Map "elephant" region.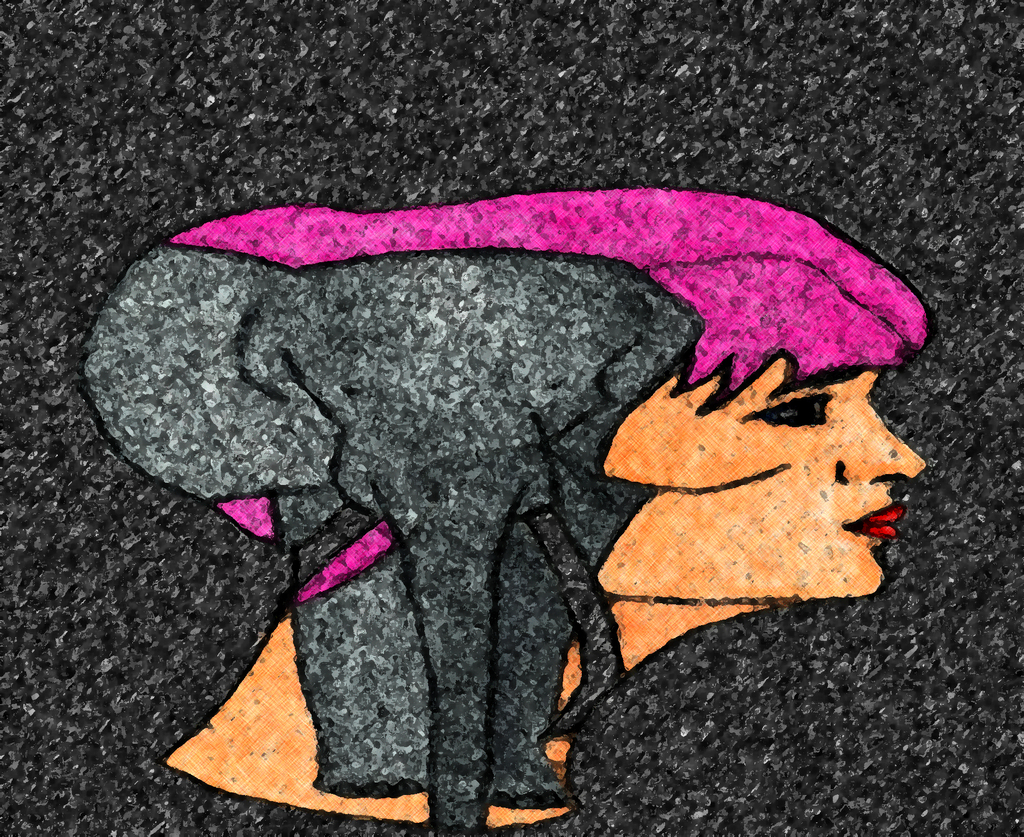
Mapped to box(111, 190, 818, 836).
